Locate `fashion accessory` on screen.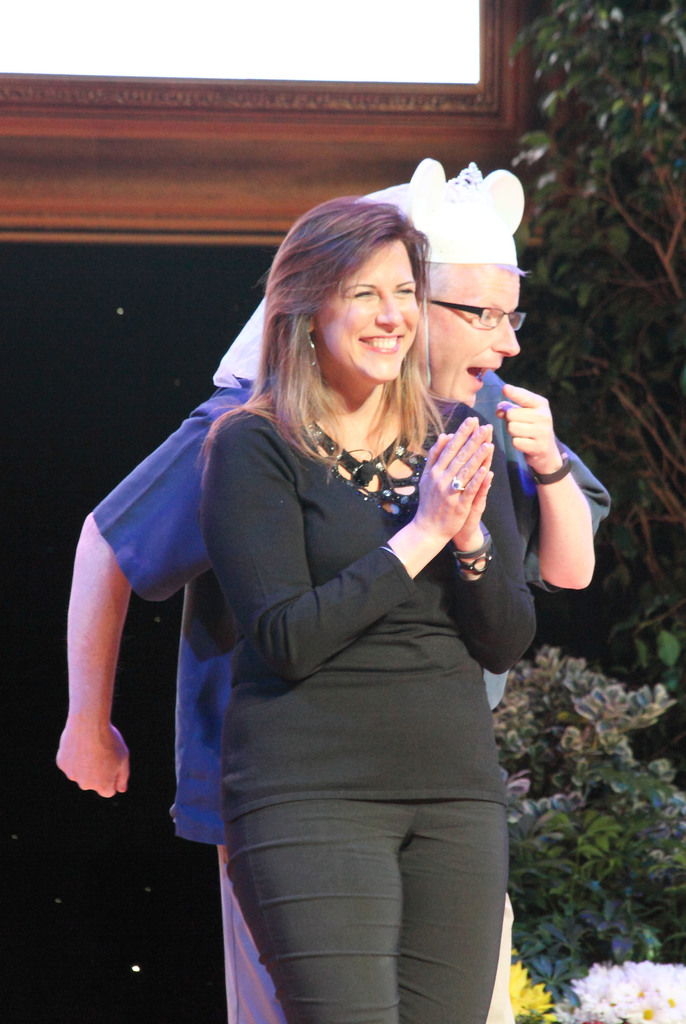
On screen at [453,527,491,570].
